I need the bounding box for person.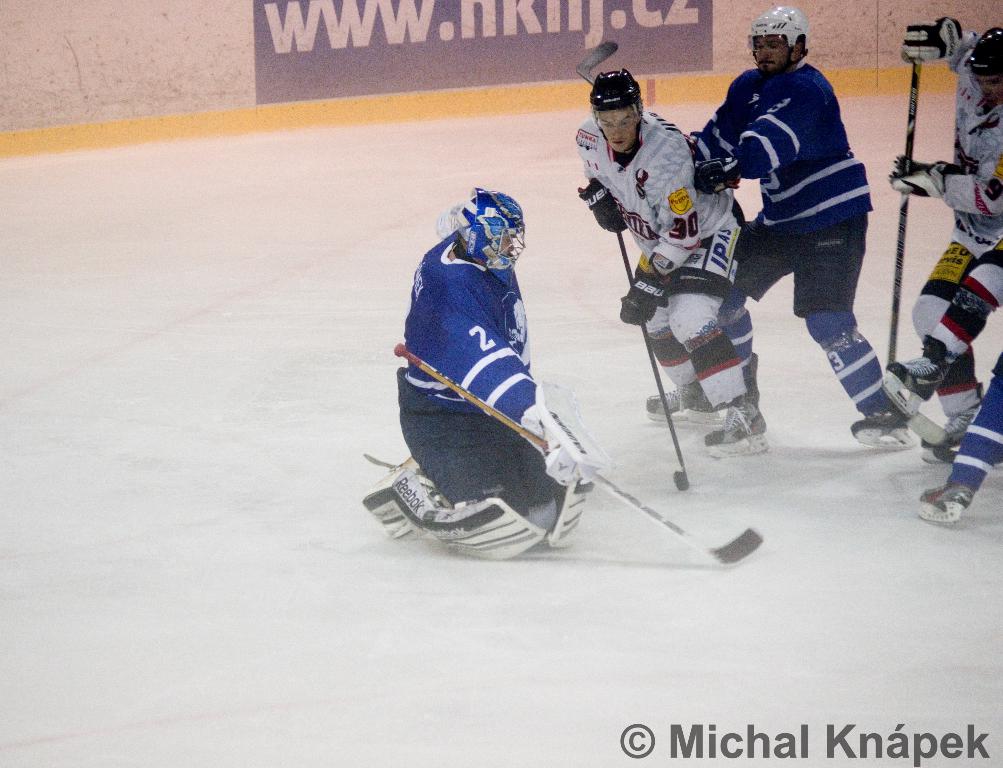
Here it is: select_region(389, 161, 599, 582).
